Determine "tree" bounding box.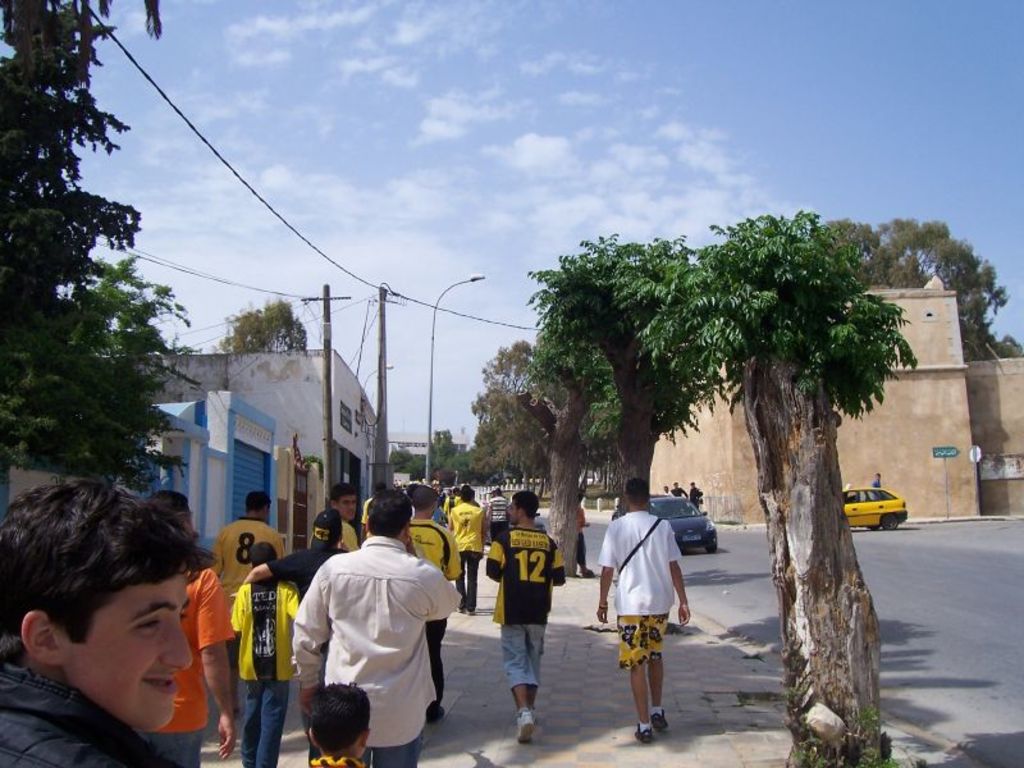
Determined: (650, 204, 919, 767).
